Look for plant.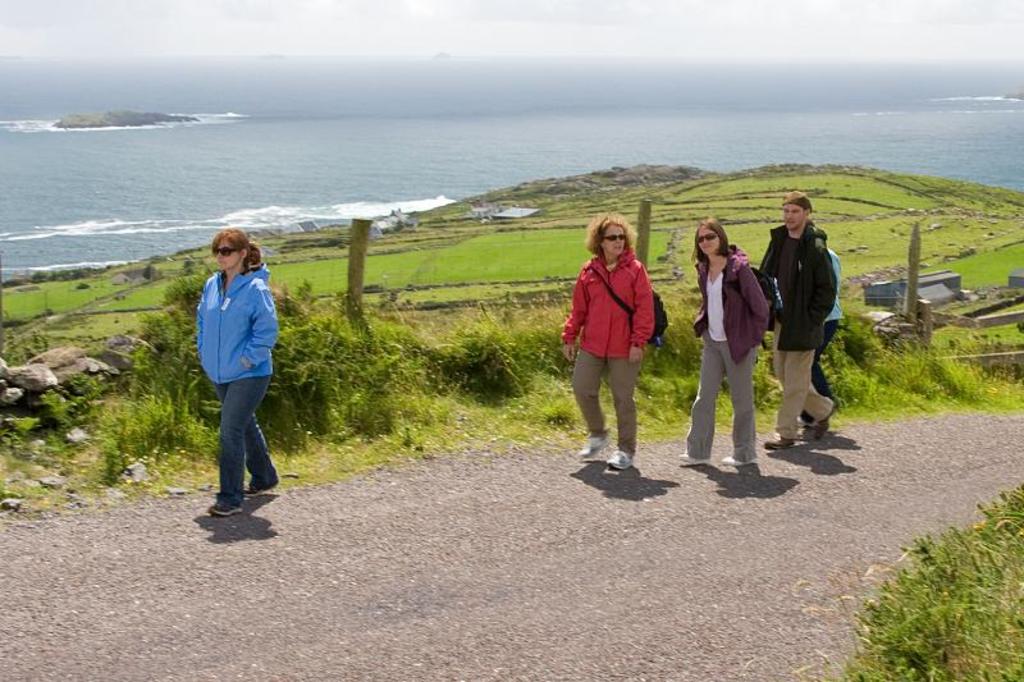
Found: <region>849, 507, 1012, 667</region>.
